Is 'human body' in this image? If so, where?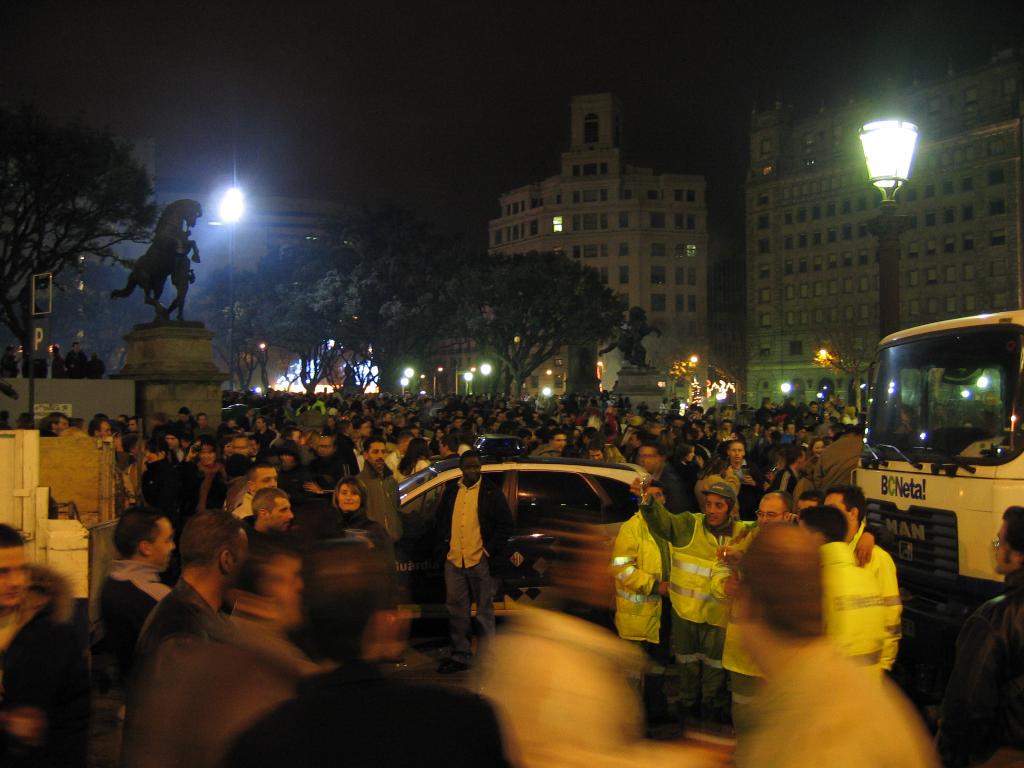
Yes, at <bbox>85, 347, 106, 380</bbox>.
